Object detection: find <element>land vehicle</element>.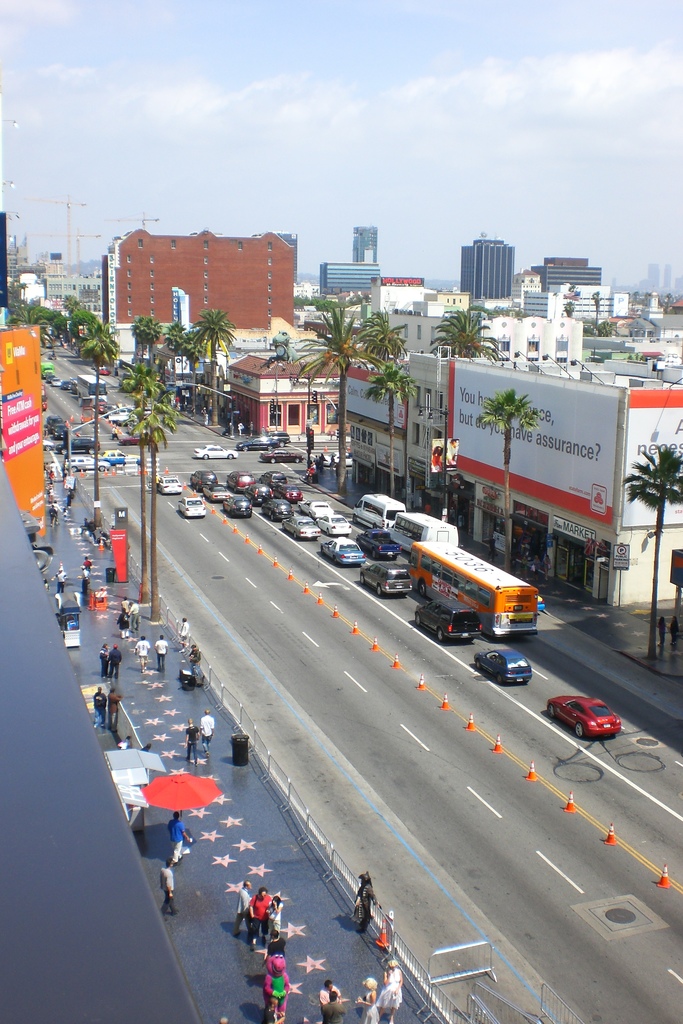
BBox(42, 361, 53, 375).
